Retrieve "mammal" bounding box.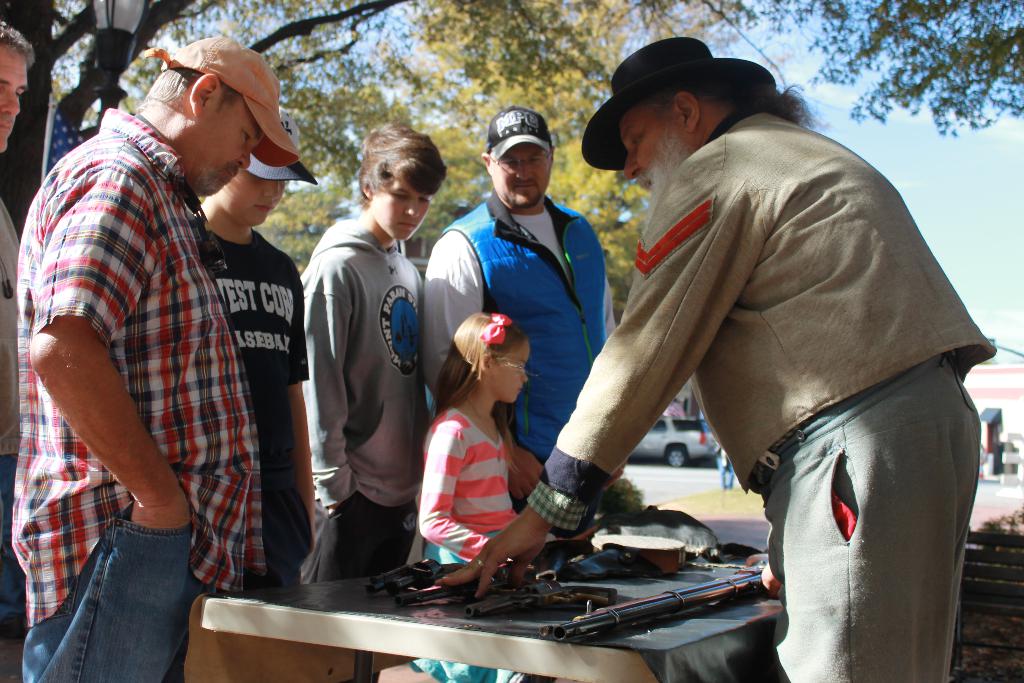
Bounding box: left=404, top=308, right=601, bottom=682.
